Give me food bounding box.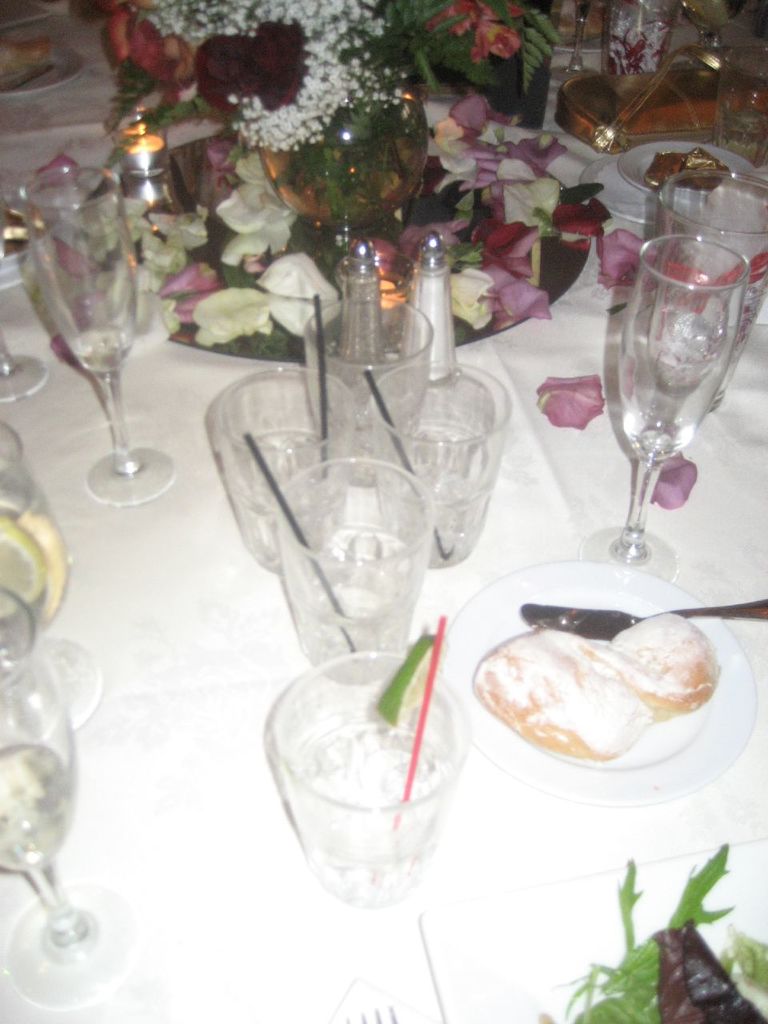
region(478, 601, 736, 778).
